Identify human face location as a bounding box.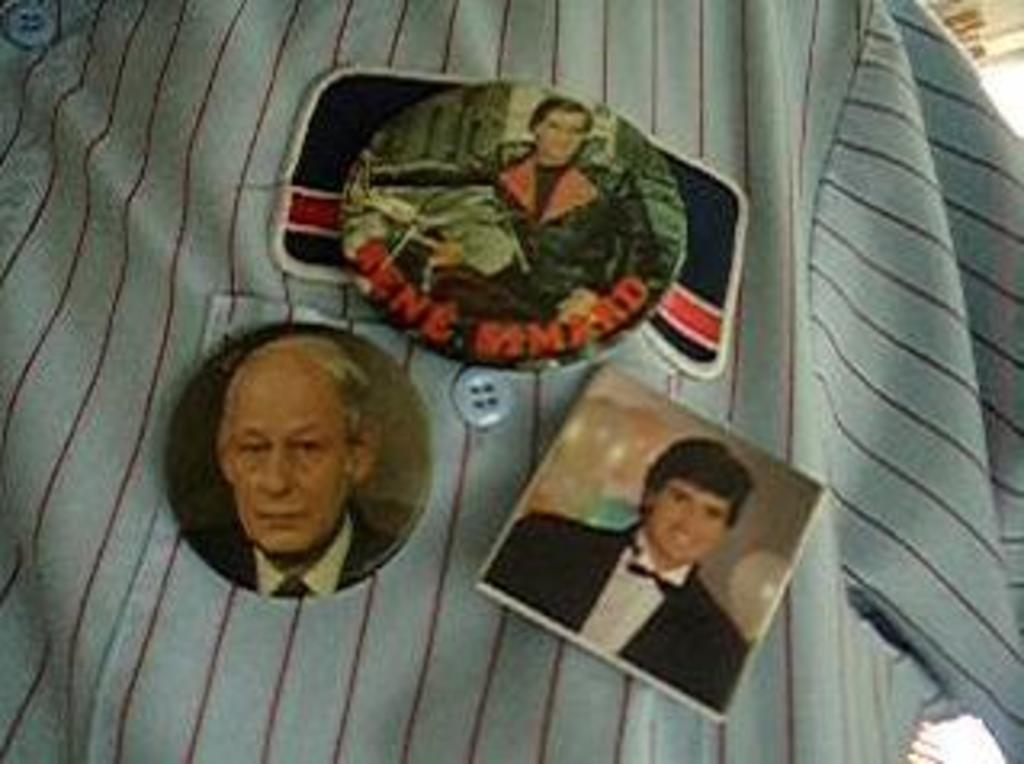
x1=655, y1=478, x2=732, y2=562.
